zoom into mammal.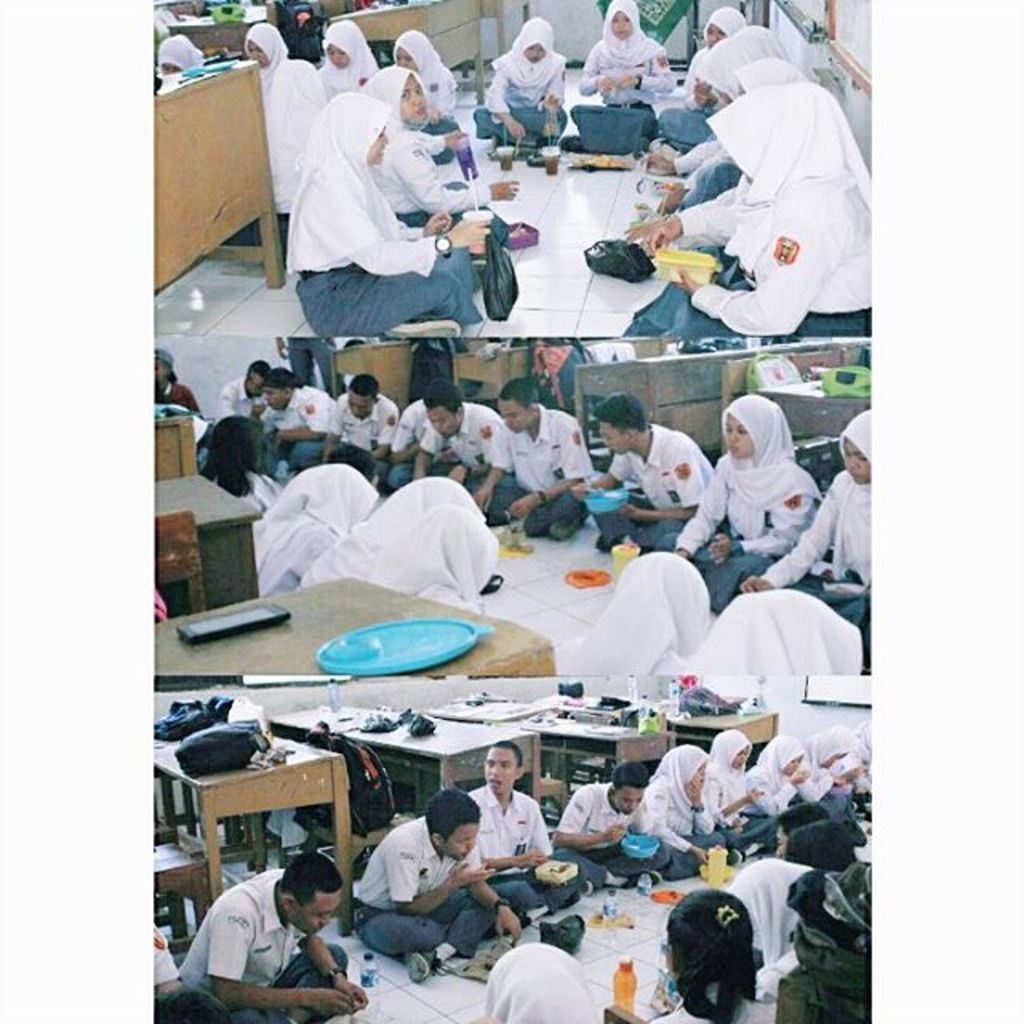
Zoom target: l=734, t=406, r=875, b=674.
